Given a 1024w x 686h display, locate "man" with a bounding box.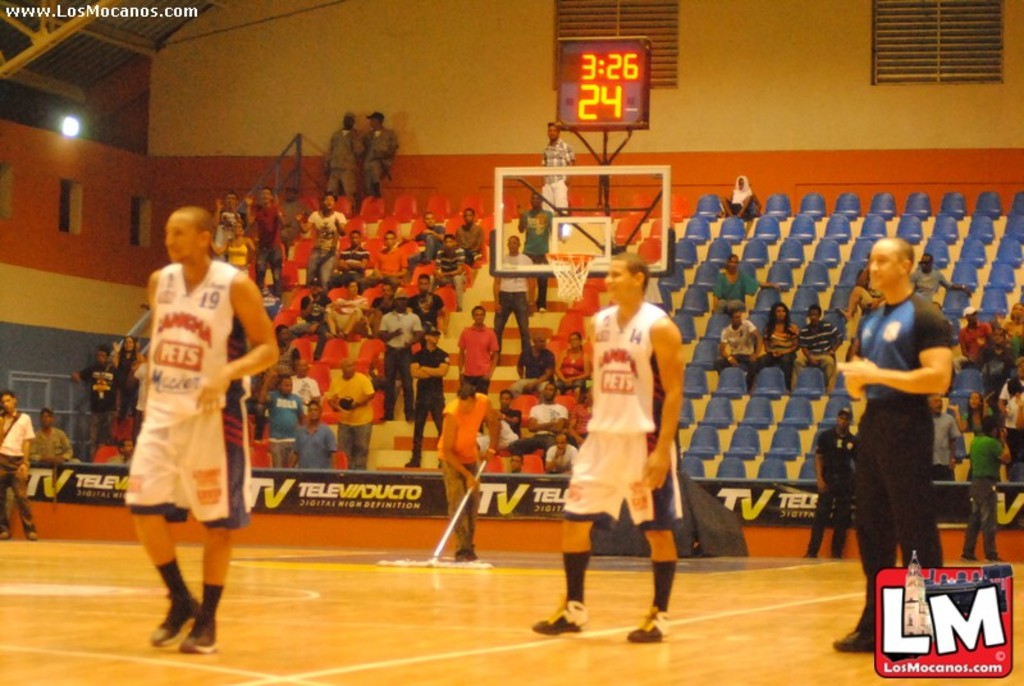
Located: bbox=(0, 389, 42, 536).
